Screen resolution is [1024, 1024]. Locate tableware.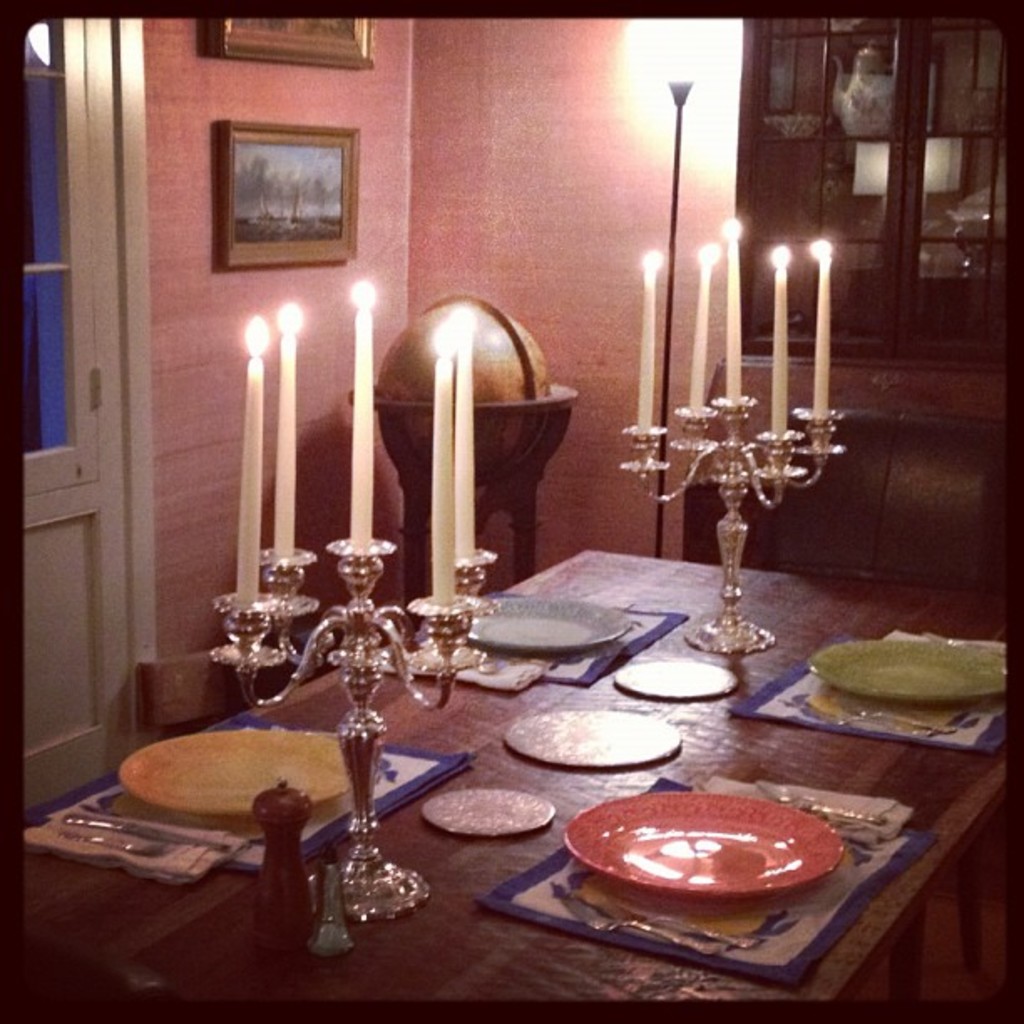
(574,883,751,939).
